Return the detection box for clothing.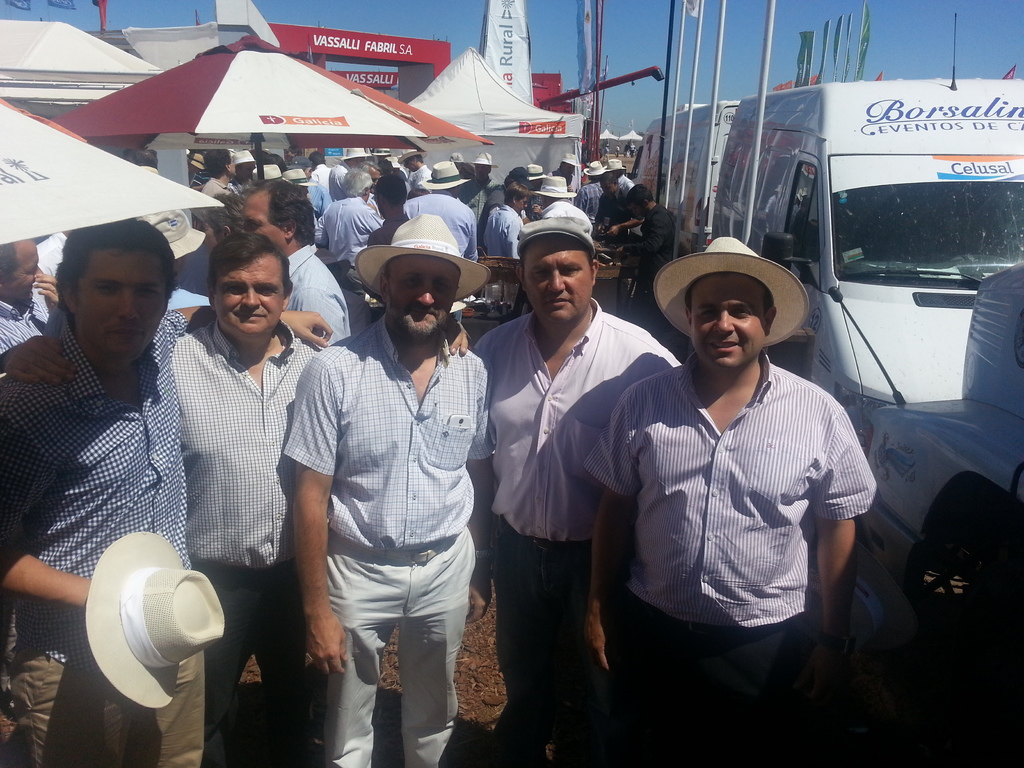
[591, 183, 630, 240].
